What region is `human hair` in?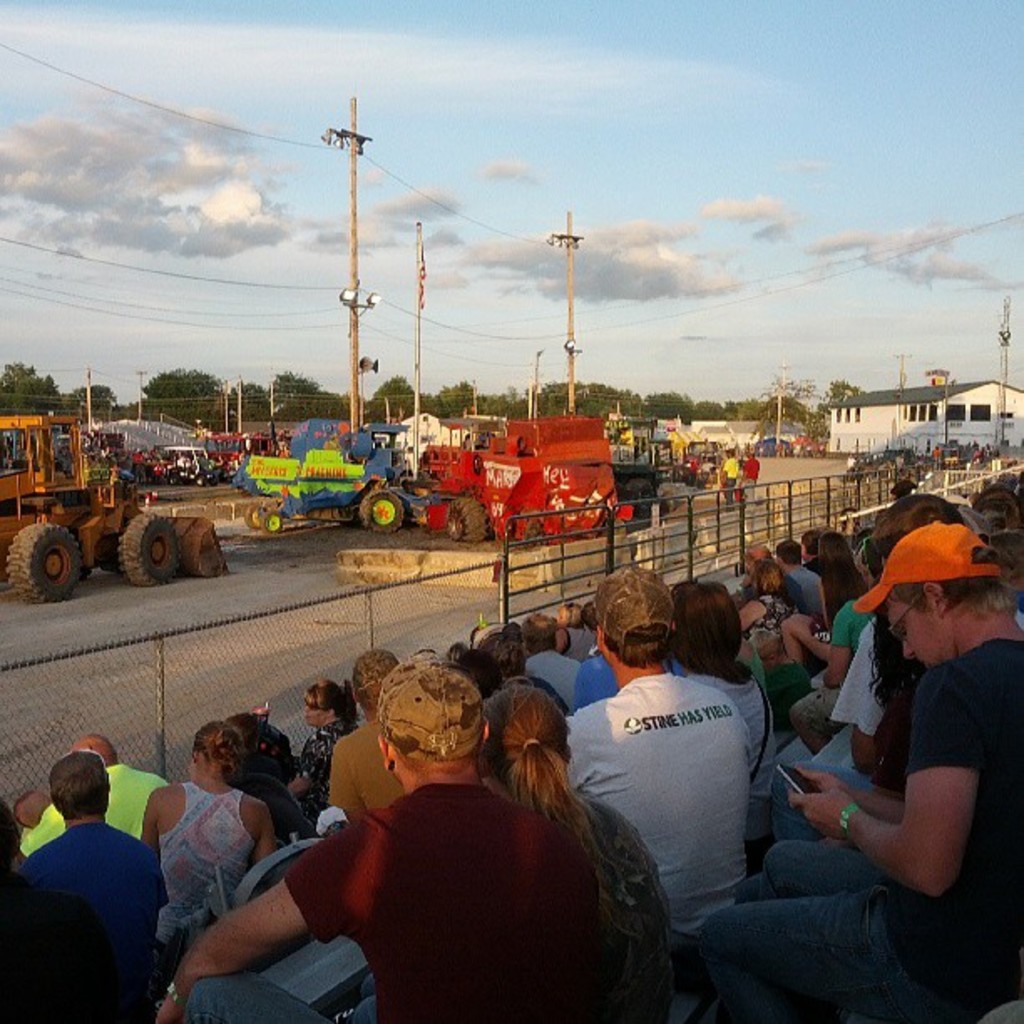
[left=480, top=621, right=527, bottom=684].
